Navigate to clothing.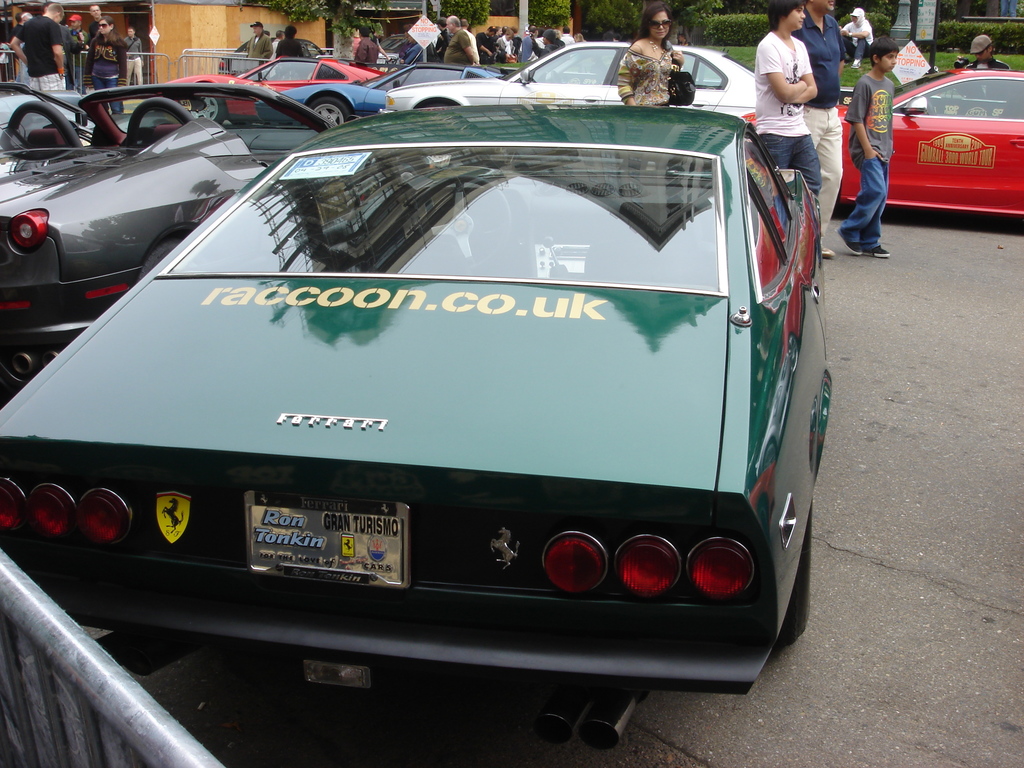
Navigation target: x1=247 y1=35 x2=271 y2=58.
